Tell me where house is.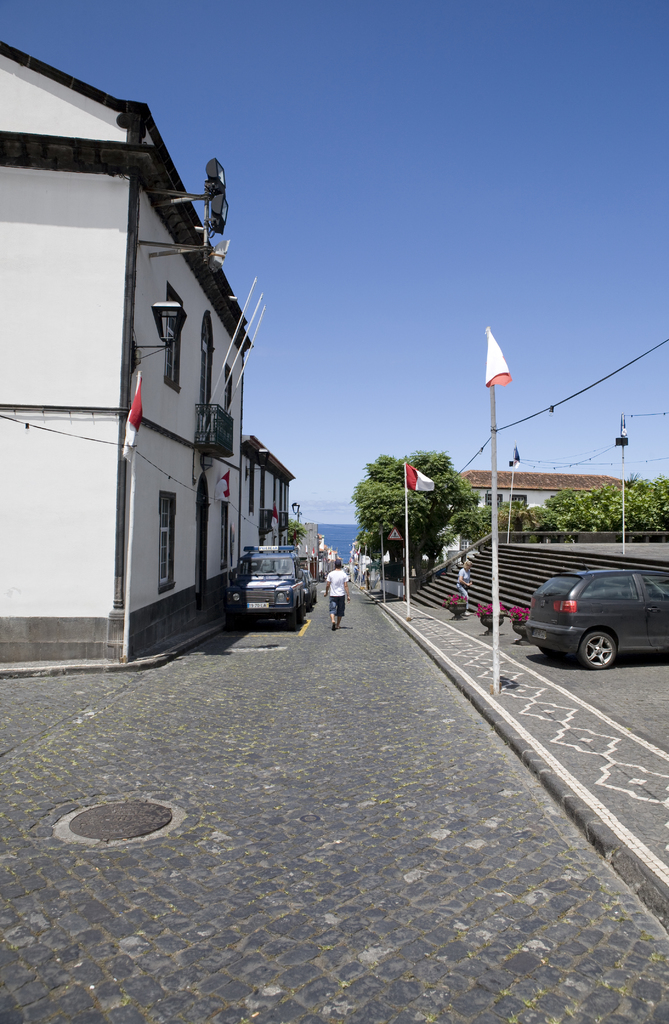
house is at 460:467:627:526.
